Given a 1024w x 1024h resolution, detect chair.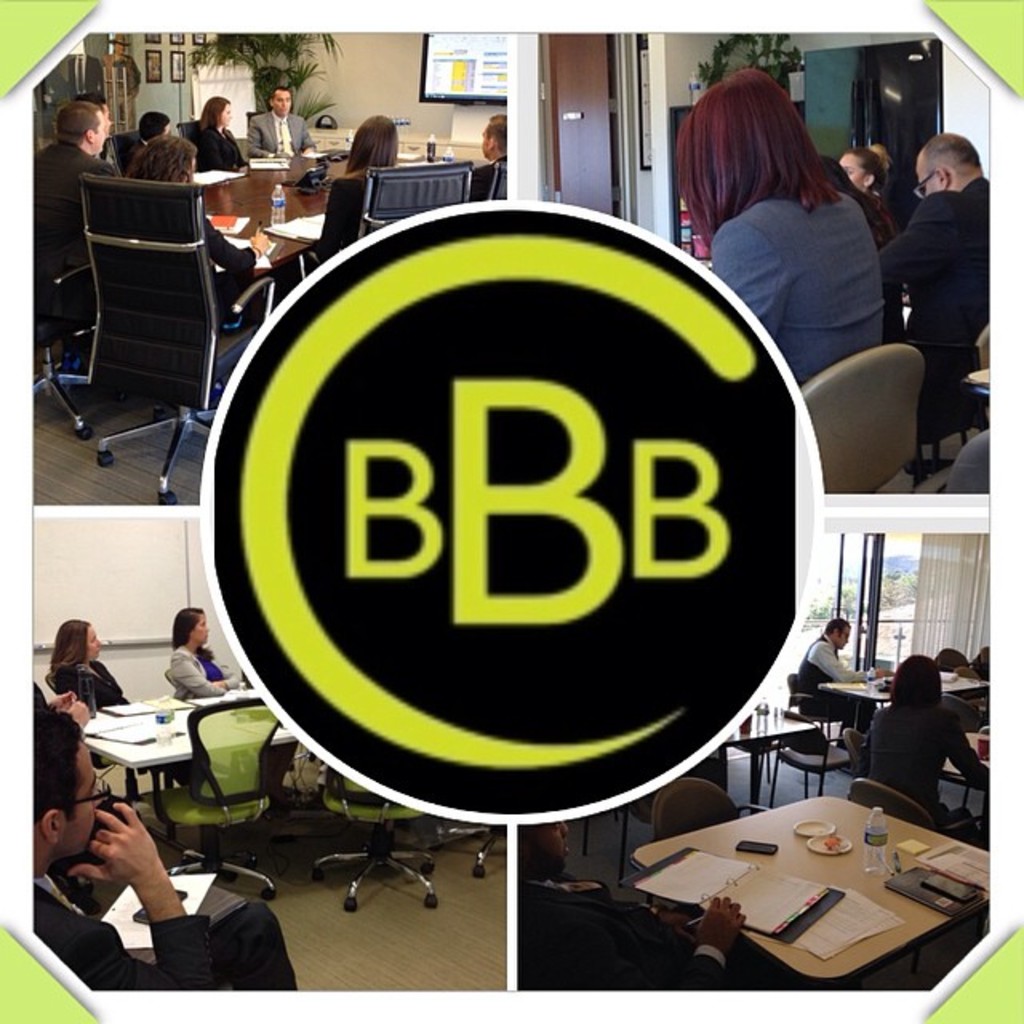
298:765:442:915.
